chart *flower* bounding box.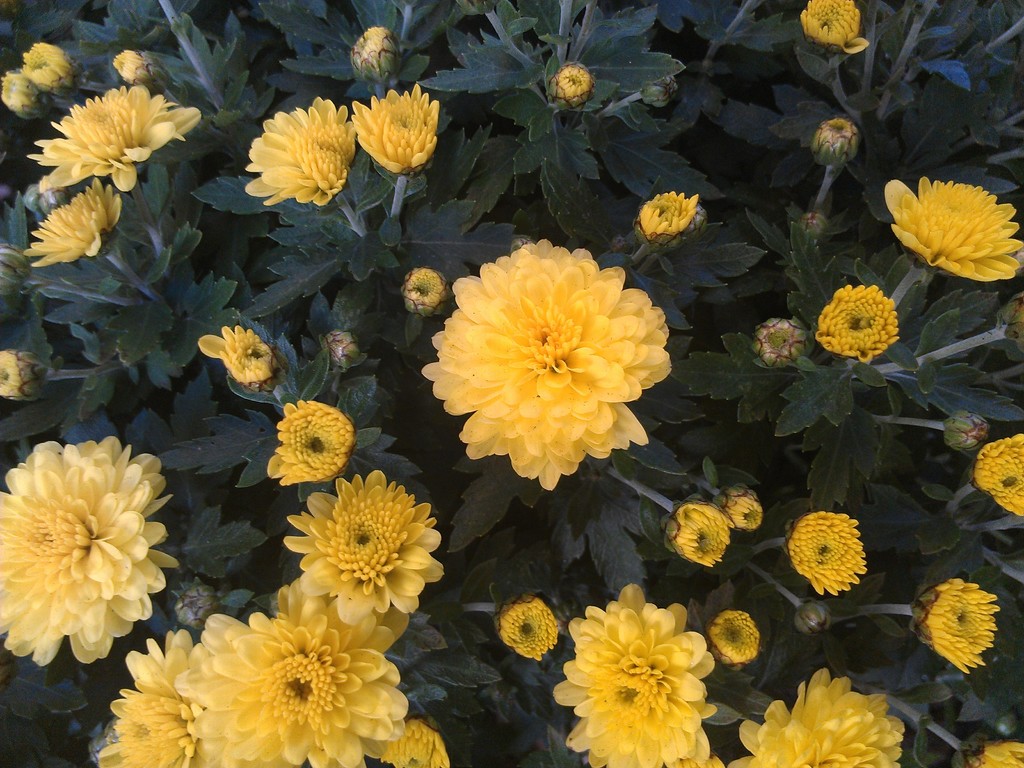
Charted: 755/314/813/371.
